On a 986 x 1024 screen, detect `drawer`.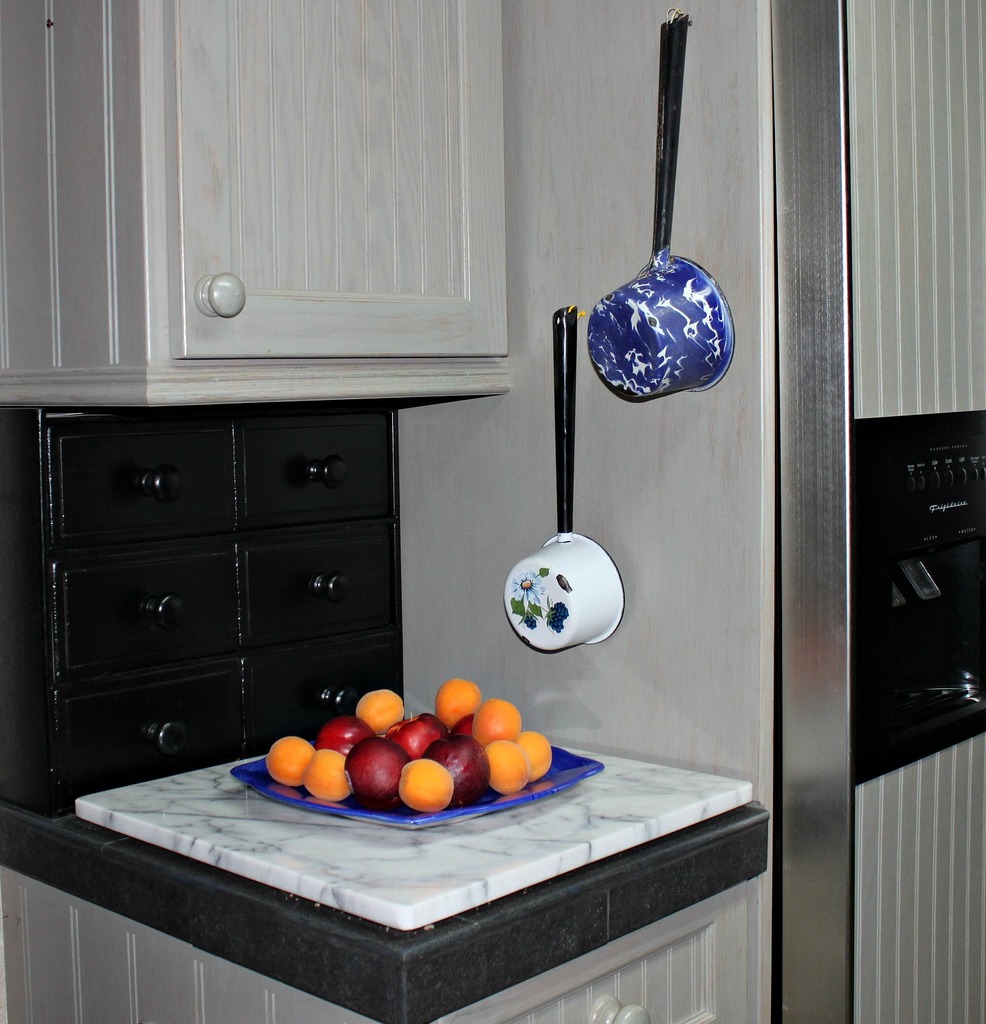
241 627 398 747.
